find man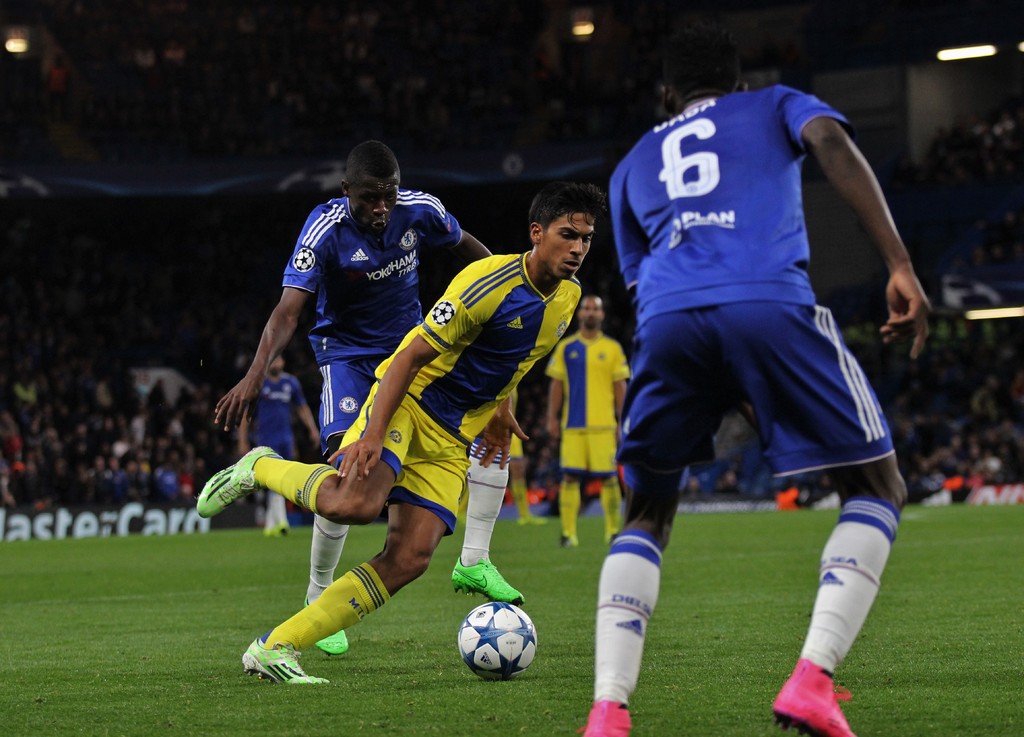
548,295,632,552
